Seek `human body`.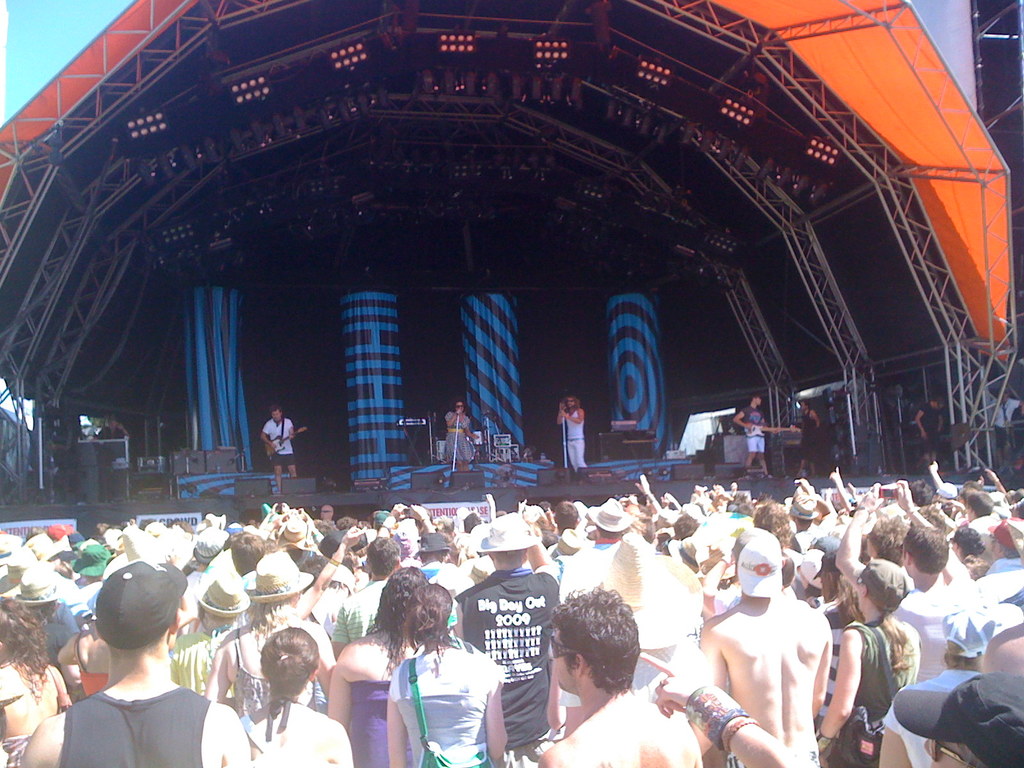
crop(451, 525, 557, 767).
